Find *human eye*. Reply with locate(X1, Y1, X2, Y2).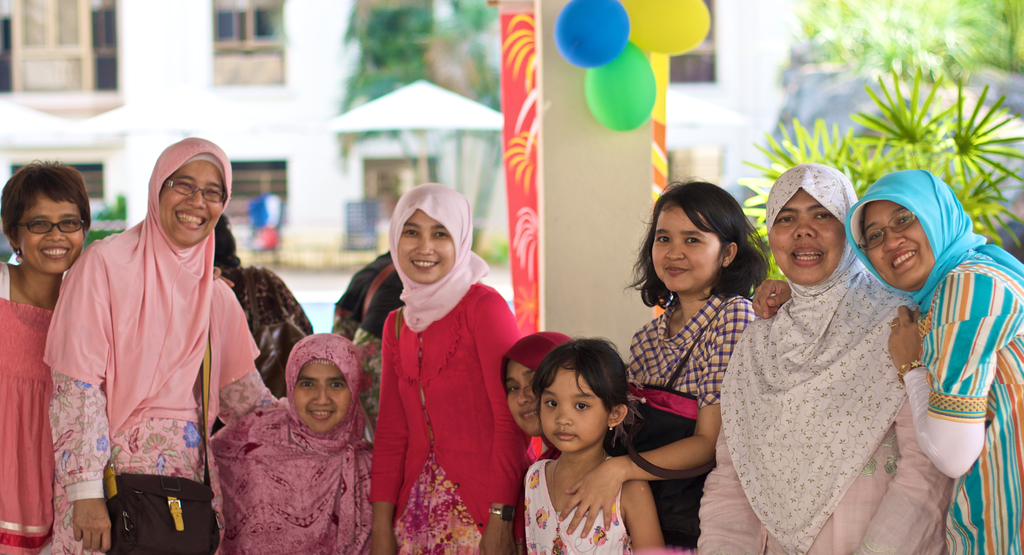
locate(572, 399, 591, 414).
